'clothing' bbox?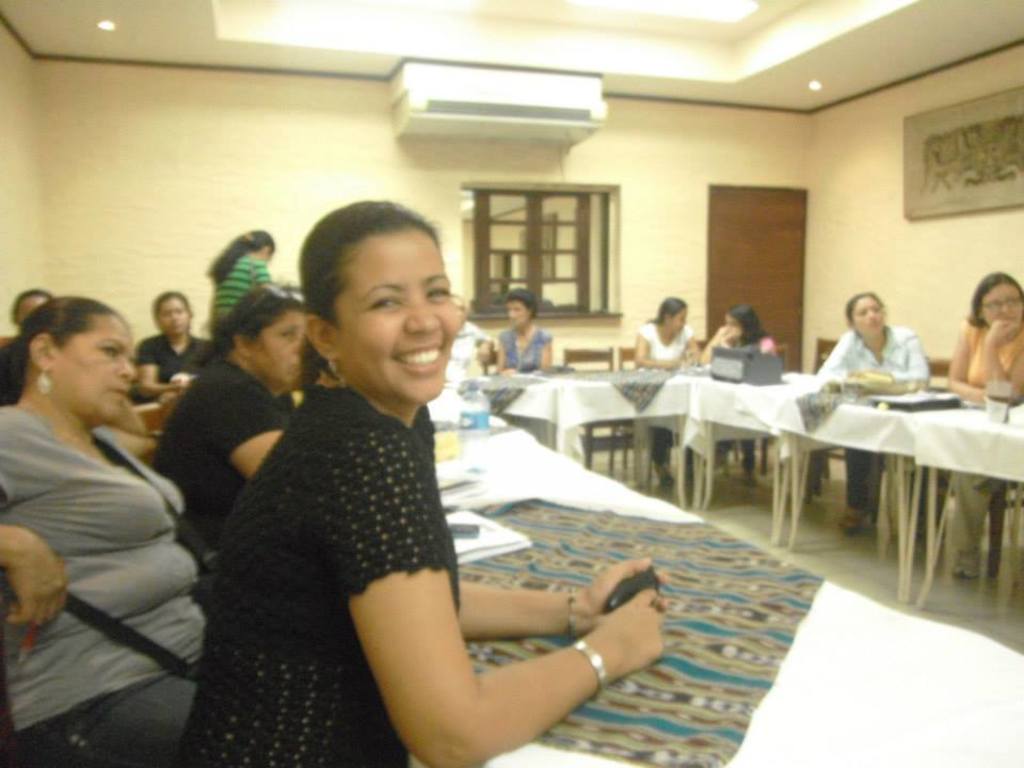
212 256 272 323
